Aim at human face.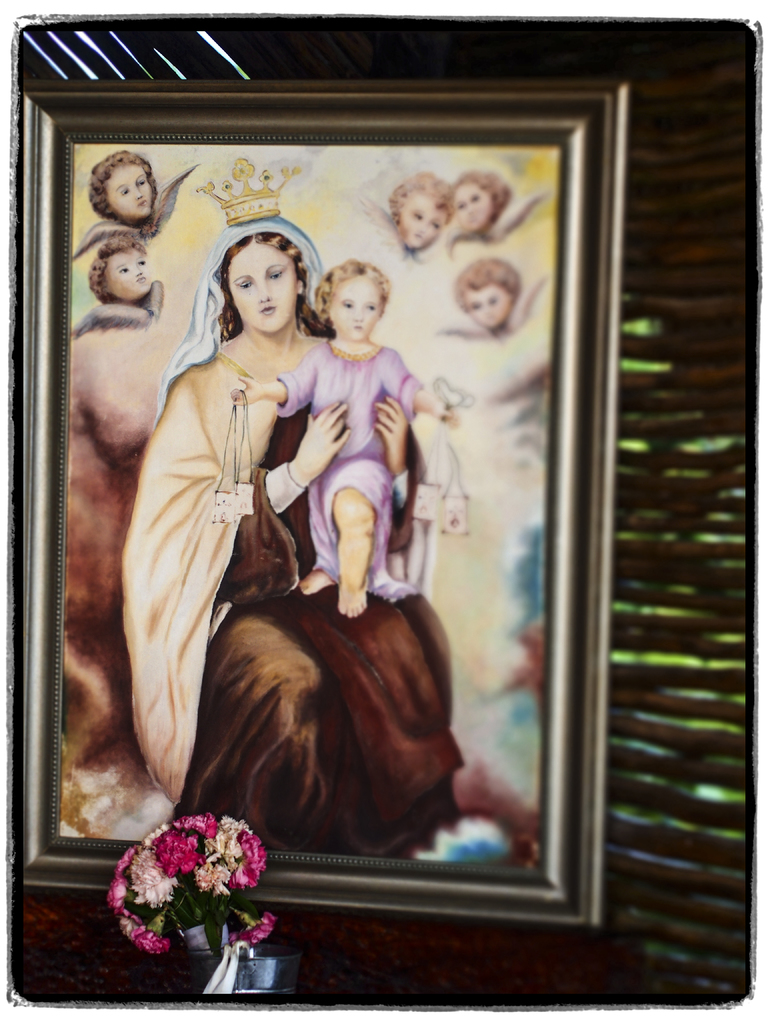
Aimed at <region>401, 188, 447, 251</region>.
